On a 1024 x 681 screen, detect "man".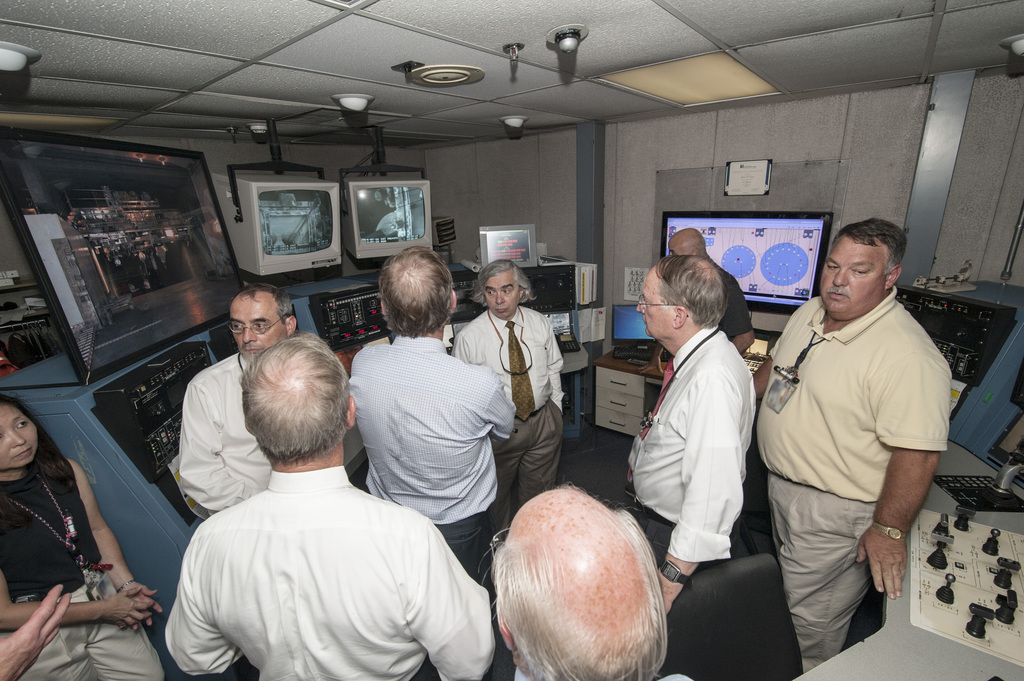
x1=446 y1=251 x2=566 y2=543.
